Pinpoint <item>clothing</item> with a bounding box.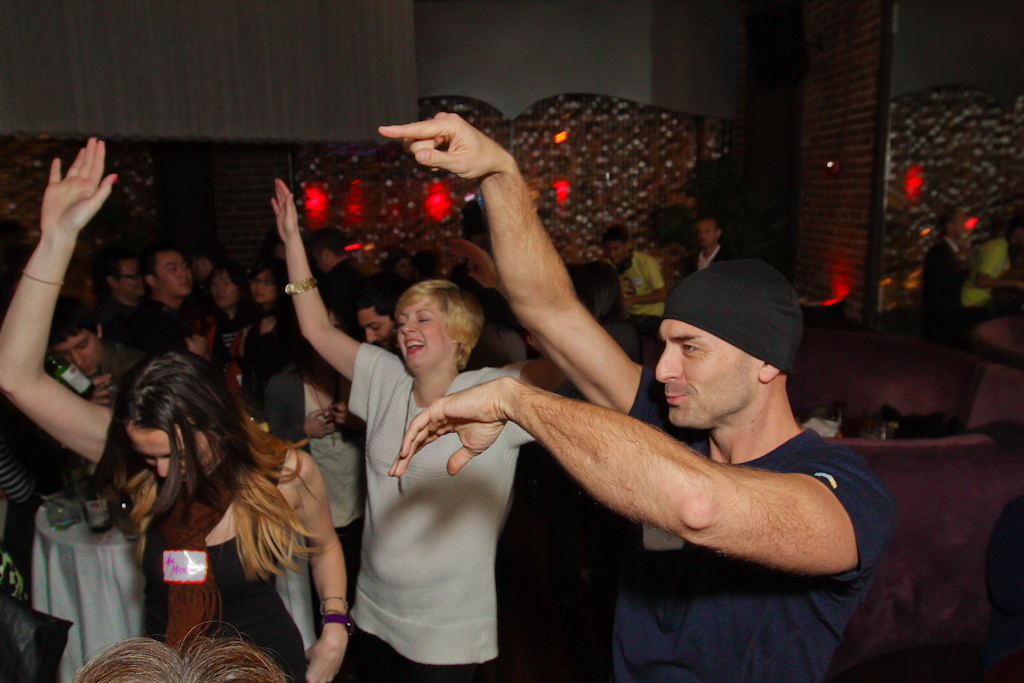
bbox(94, 416, 311, 682).
